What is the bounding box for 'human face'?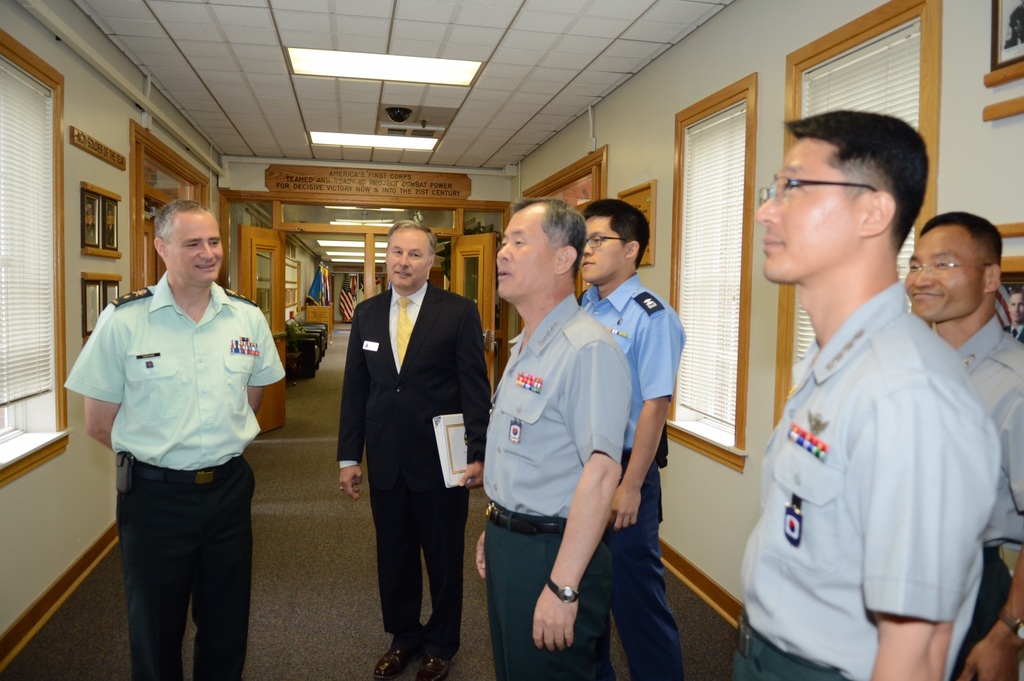
BBox(1007, 293, 1023, 322).
